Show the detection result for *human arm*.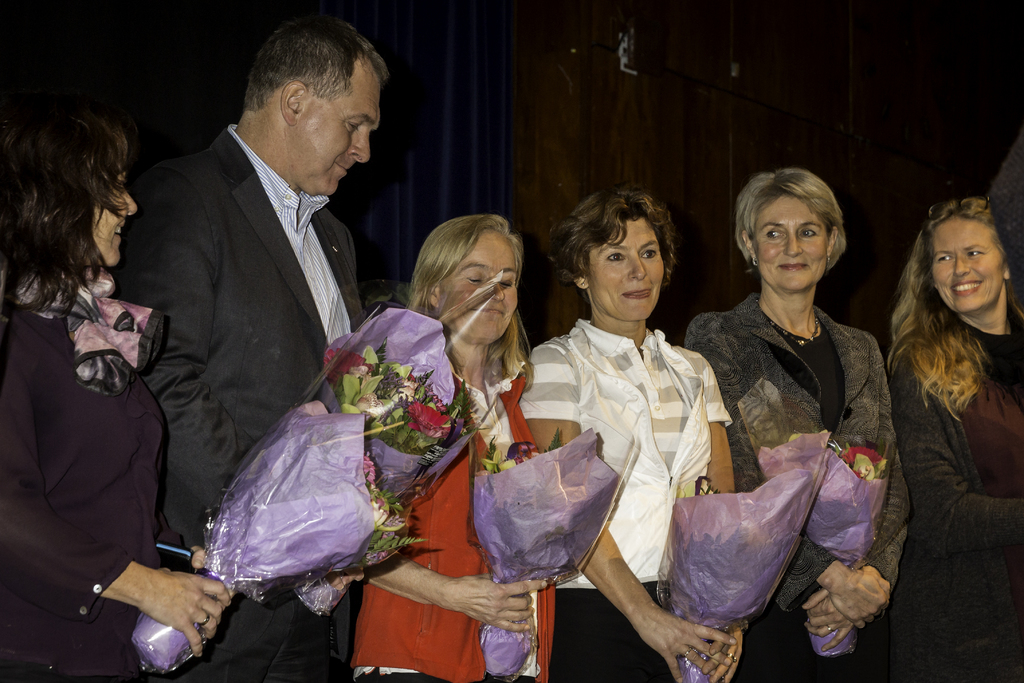
(x1=520, y1=336, x2=744, y2=682).
